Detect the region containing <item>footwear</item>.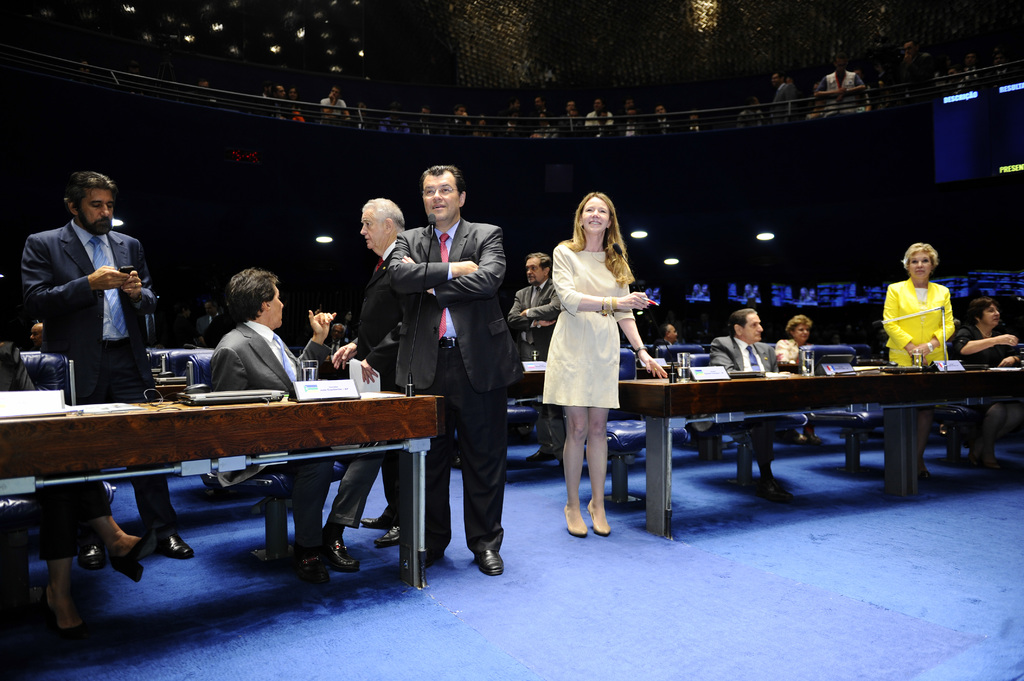
<box>560,504,589,536</box>.
